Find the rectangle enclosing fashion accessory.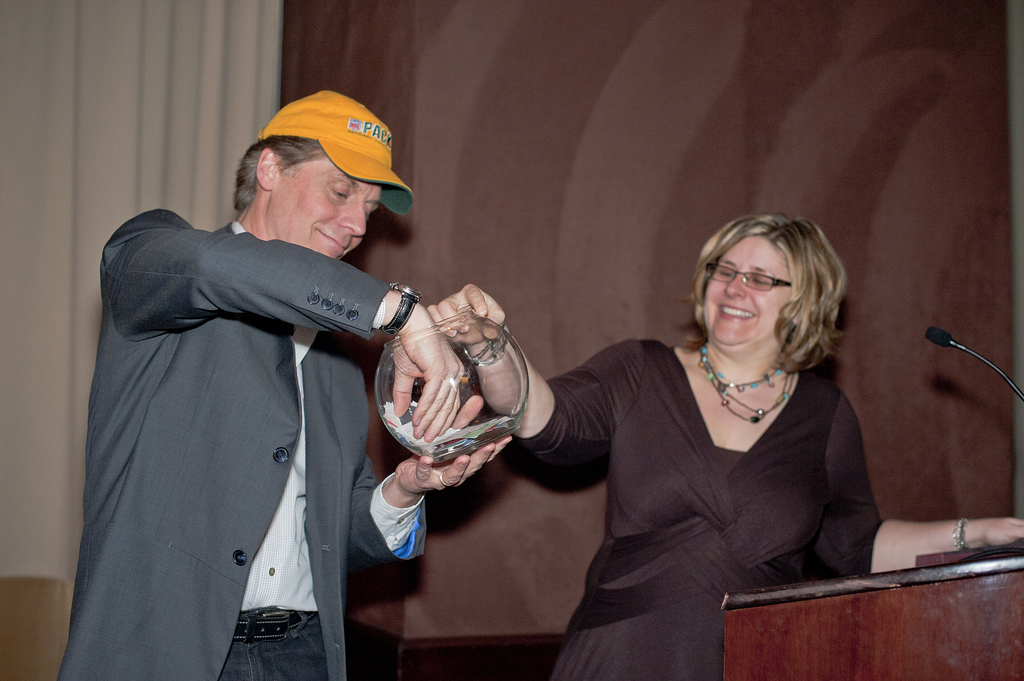
l=440, t=472, r=453, b=486.
